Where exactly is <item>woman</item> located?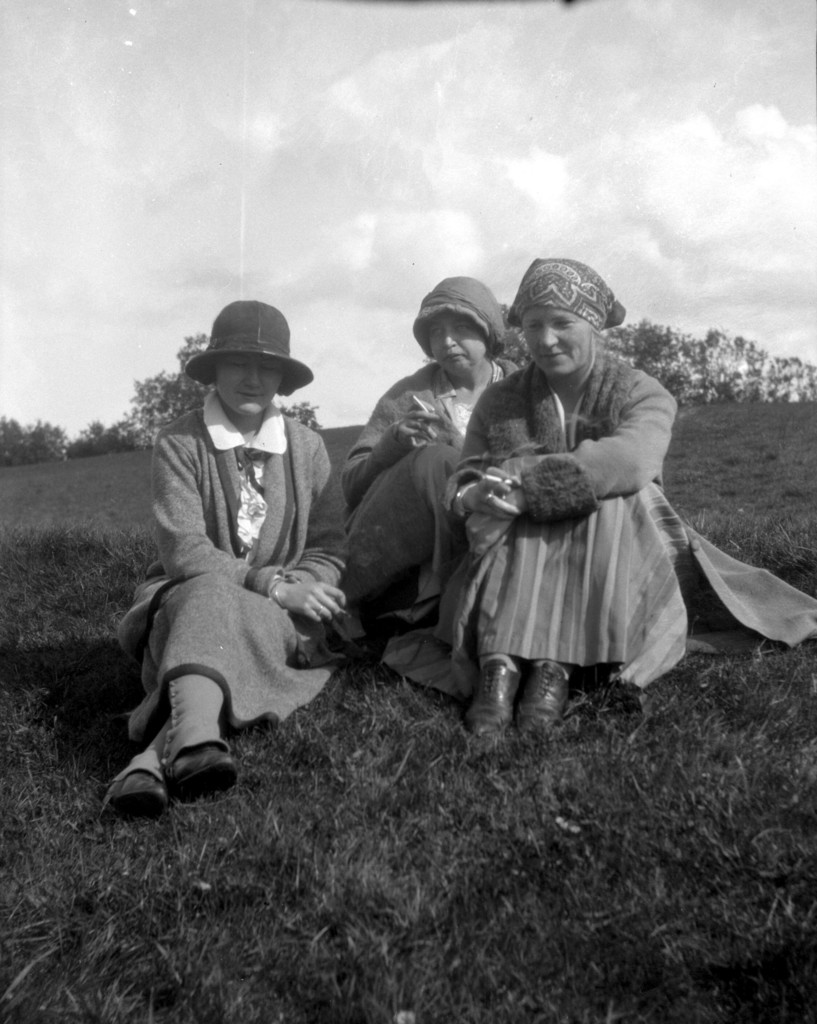
Its bounding box is rect(394, 299, 727, 733).
